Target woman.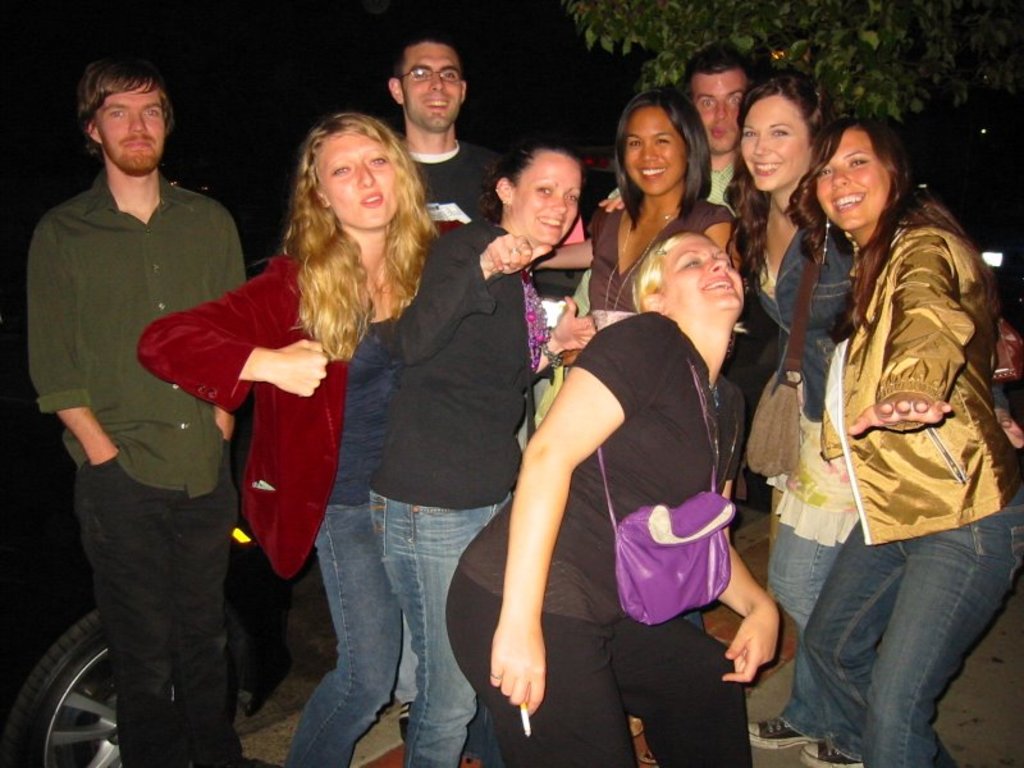
Target region: l=448, t=232, r=780, b=767.
